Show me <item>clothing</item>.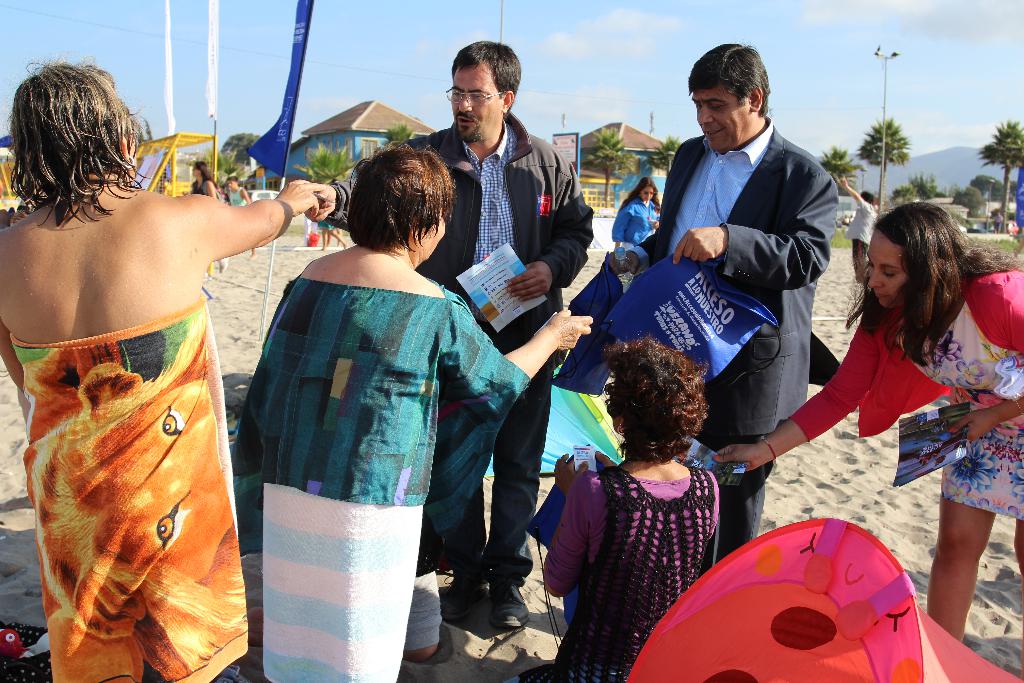
<item>clothing</item> is here: (x1=248, y1=270, x2=530, y2=533).
